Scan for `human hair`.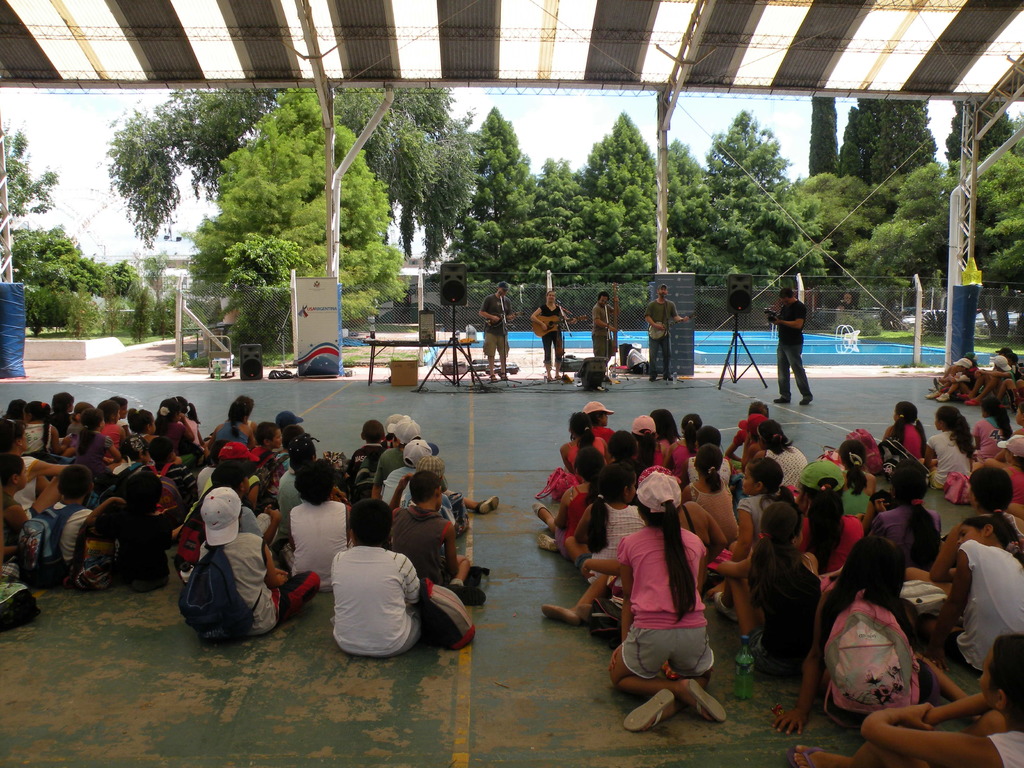
Scan result: [588, 462, 634, 555].
